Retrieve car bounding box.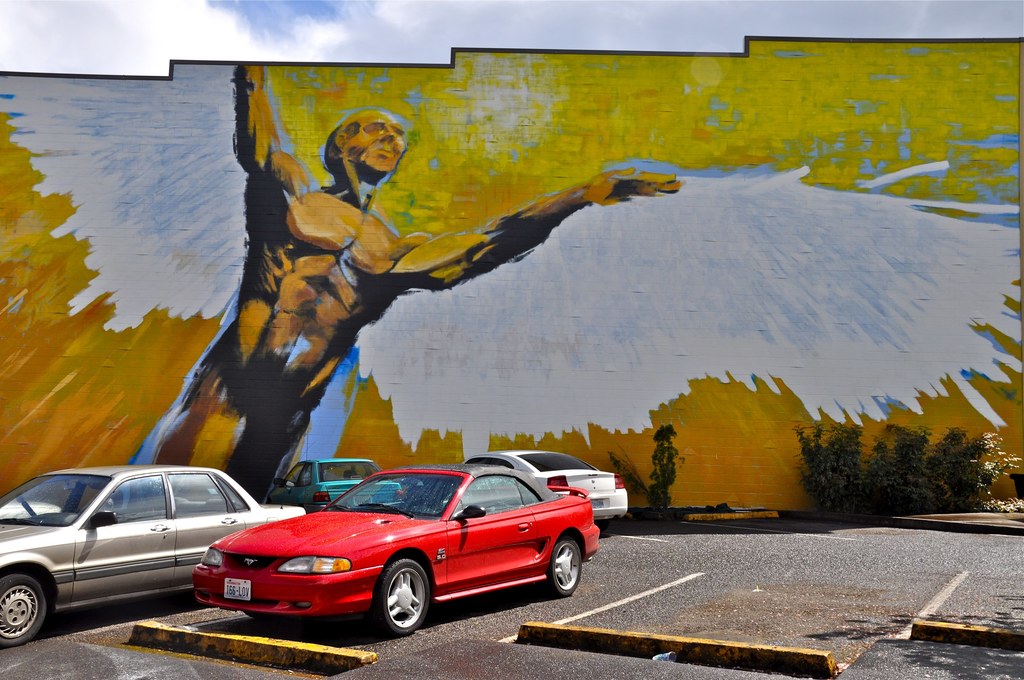
Bounding box: select_region(458, 444, 626, 537).
